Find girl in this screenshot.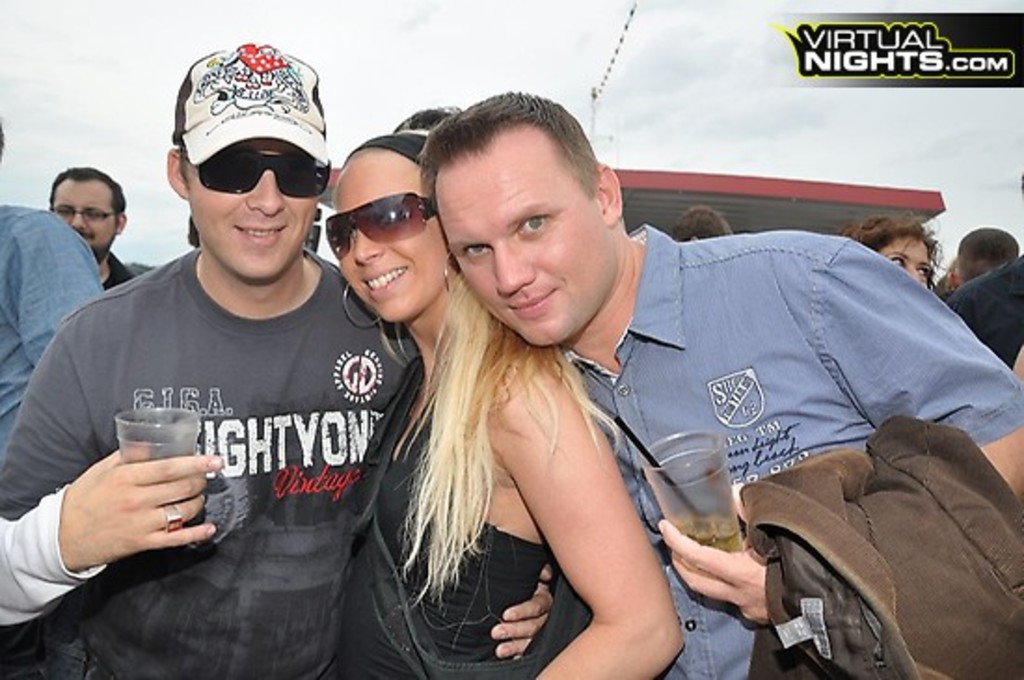
The bounding box for girl is (315, 134, 683, 678).
